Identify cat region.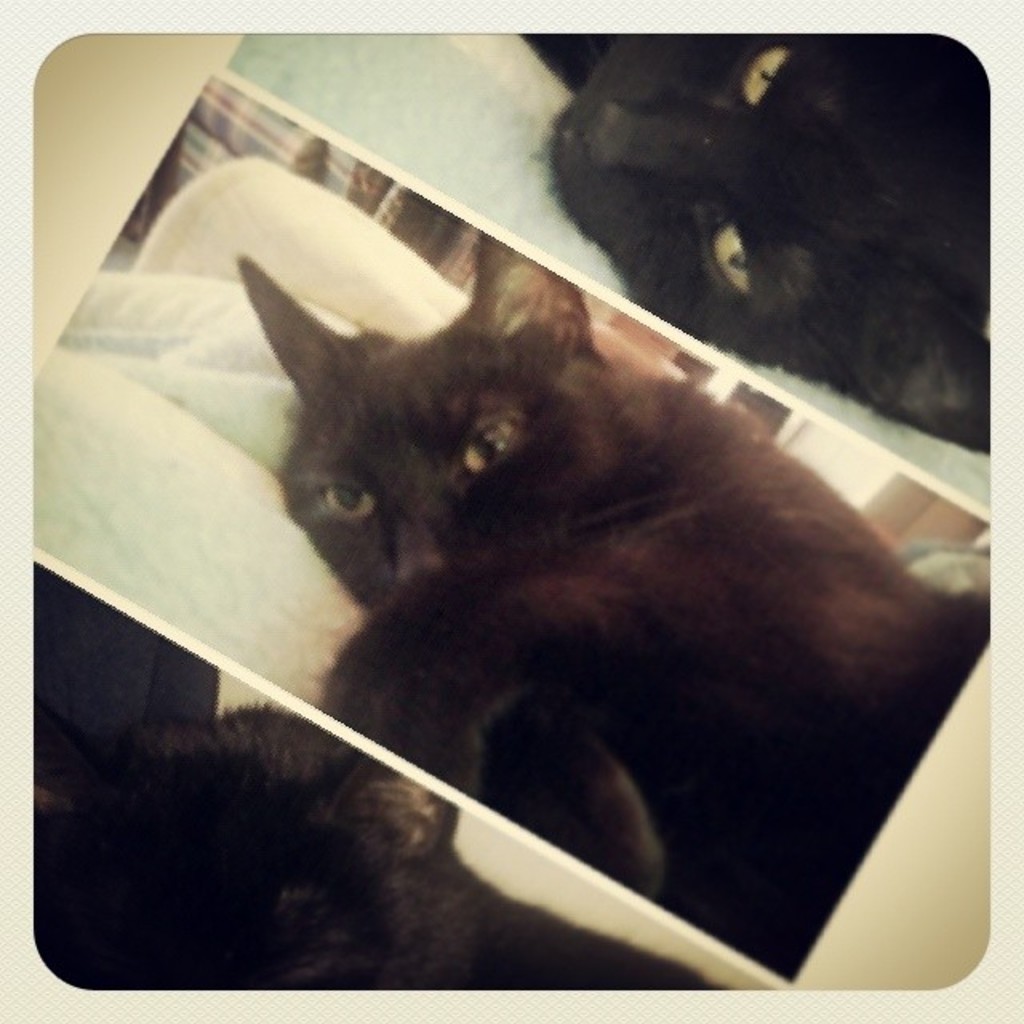
Region: 29 686 726 990.
